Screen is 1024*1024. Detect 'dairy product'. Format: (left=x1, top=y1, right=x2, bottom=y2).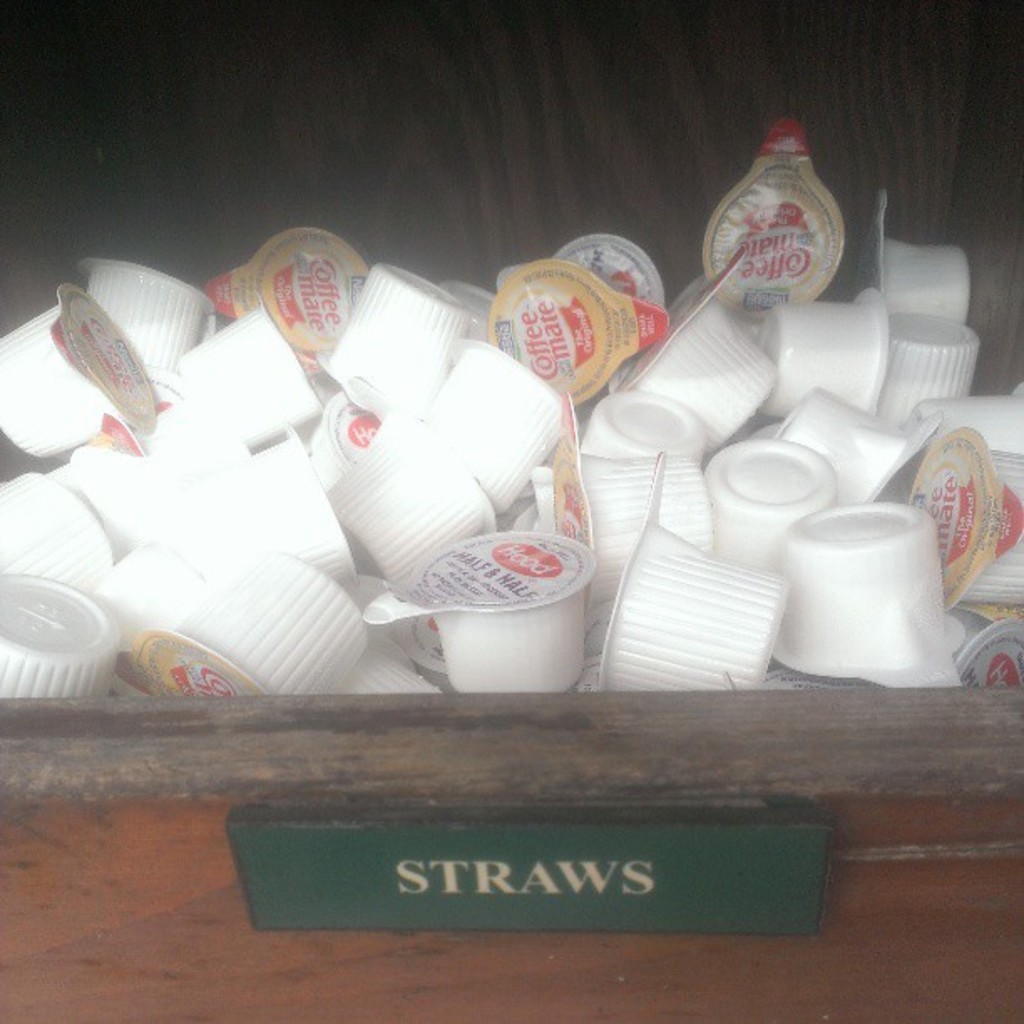
(left=609, top=482, right=803, bottom=688).
